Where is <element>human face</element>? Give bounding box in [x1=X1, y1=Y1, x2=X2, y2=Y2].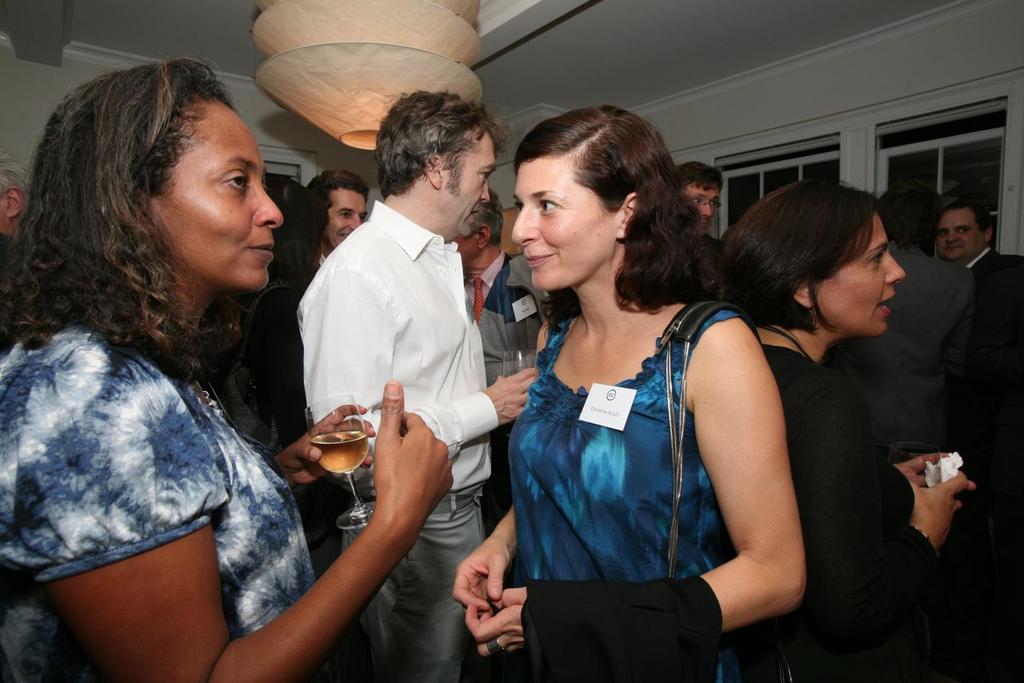
[x1=682, y1=179, x2=726, y2=237].
